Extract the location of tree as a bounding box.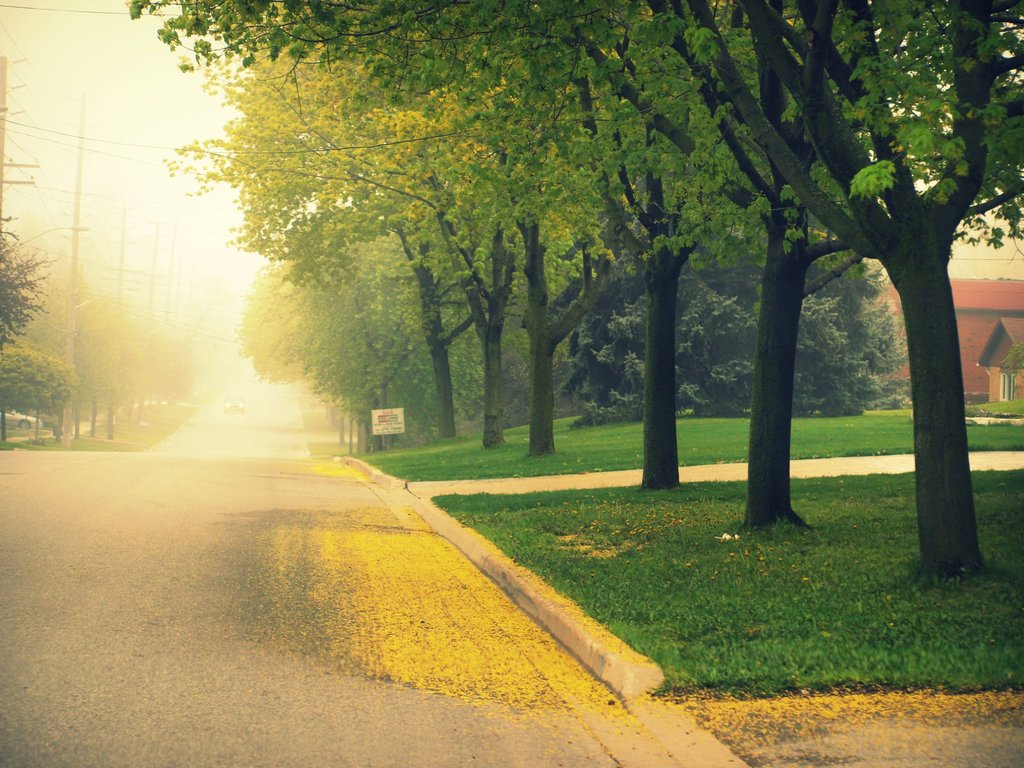
rect(0, 344, 80, 415).
